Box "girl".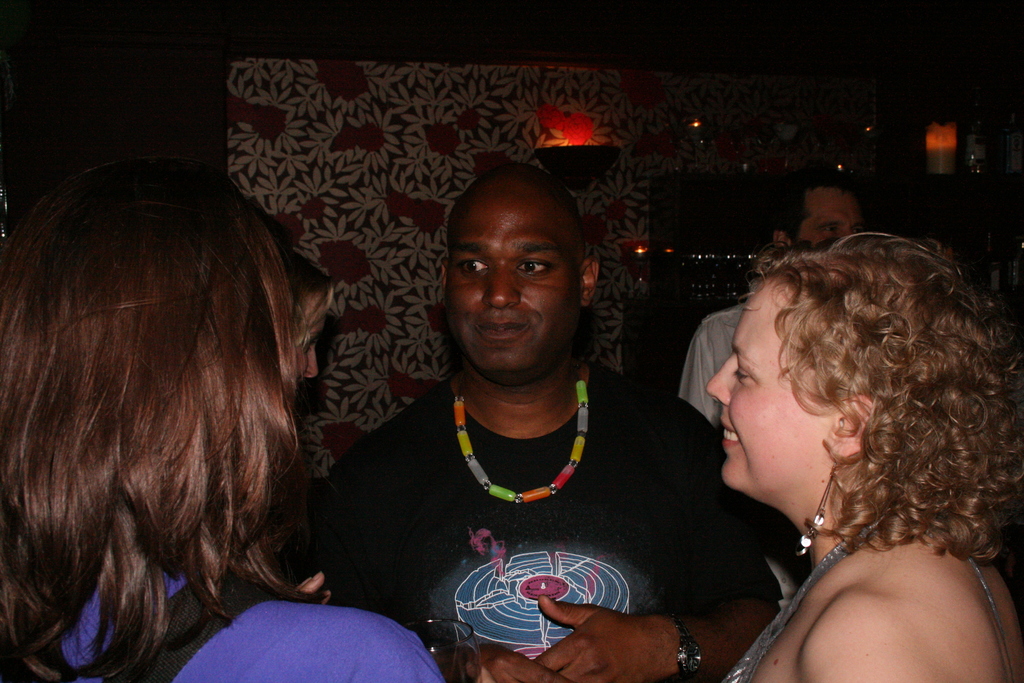
281, 245, 336, 384.
